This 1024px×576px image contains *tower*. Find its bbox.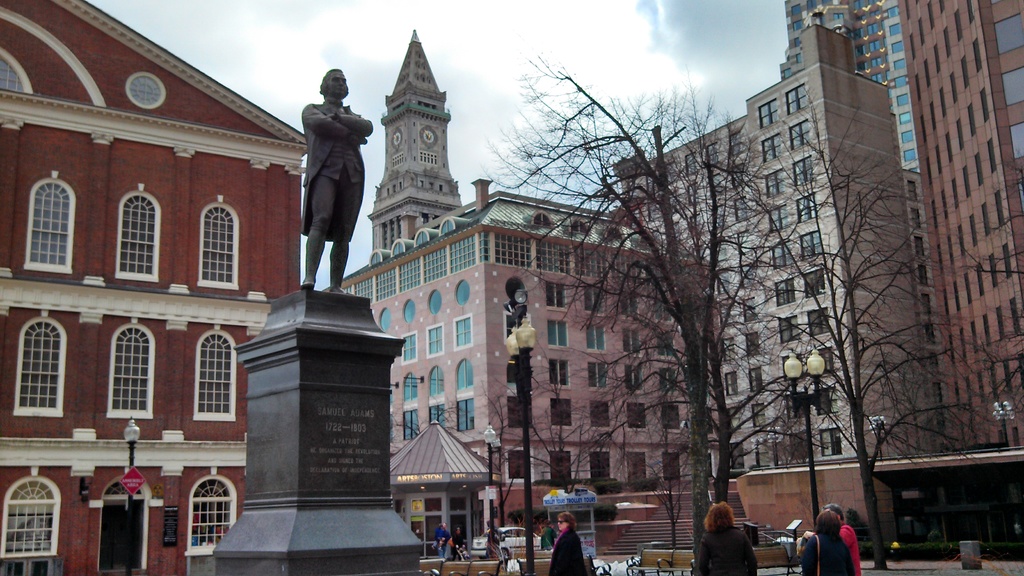
604,68,963,495.
